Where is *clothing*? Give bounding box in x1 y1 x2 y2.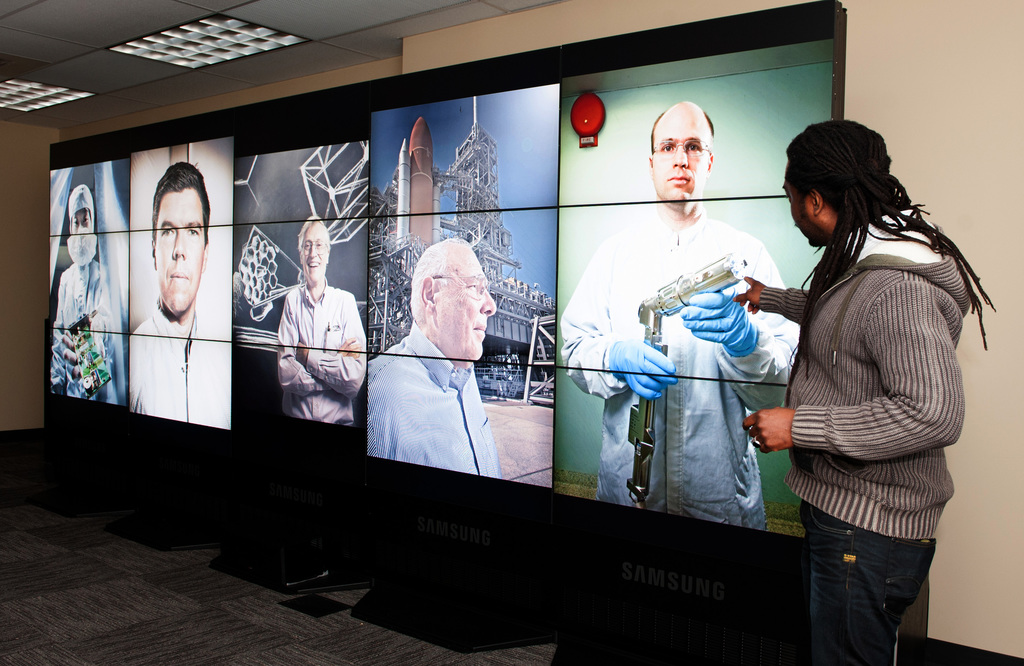
781 199 975 665.
